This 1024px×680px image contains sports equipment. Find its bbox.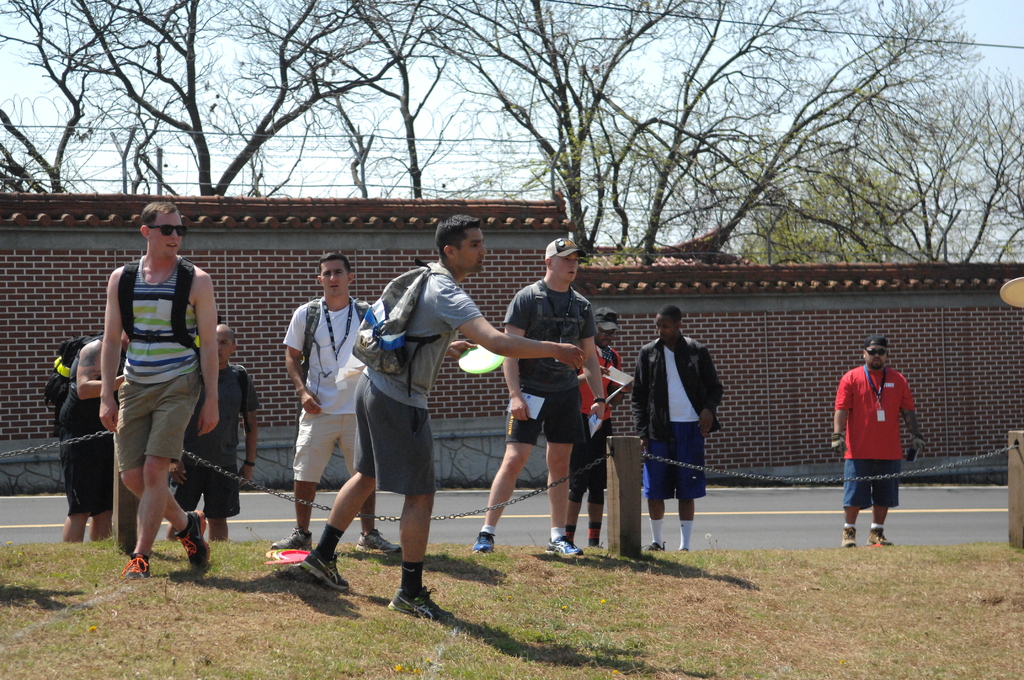
bbox(388, 587, 454, 619).
